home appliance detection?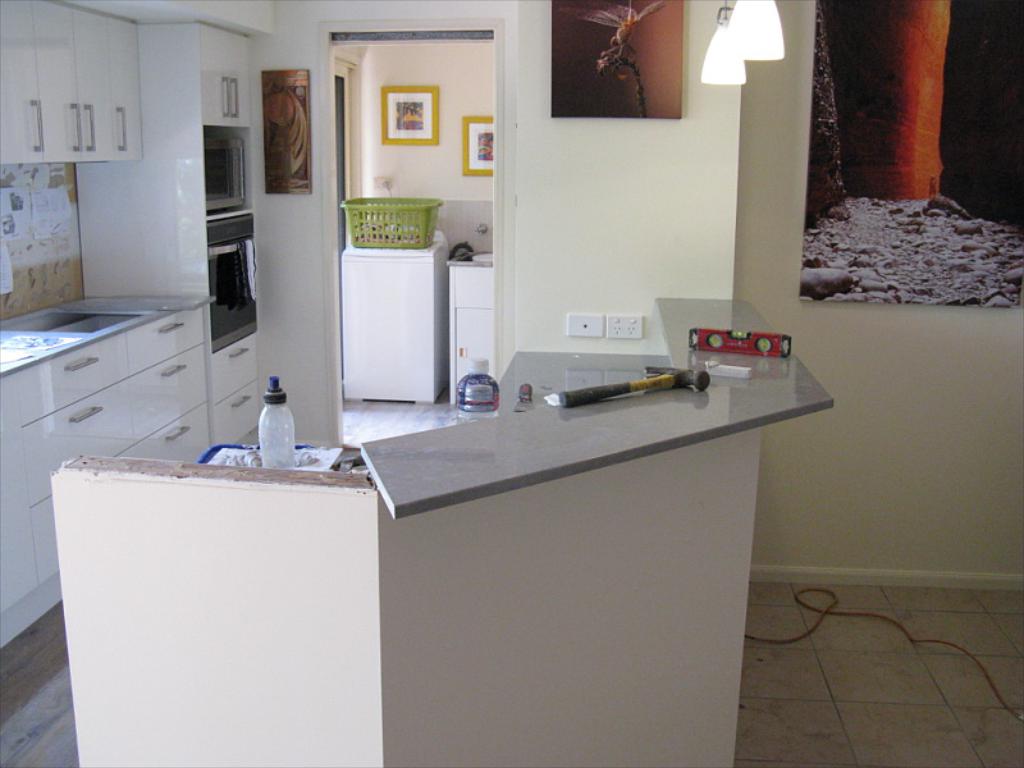
rect(330, 200, 448, 419)
